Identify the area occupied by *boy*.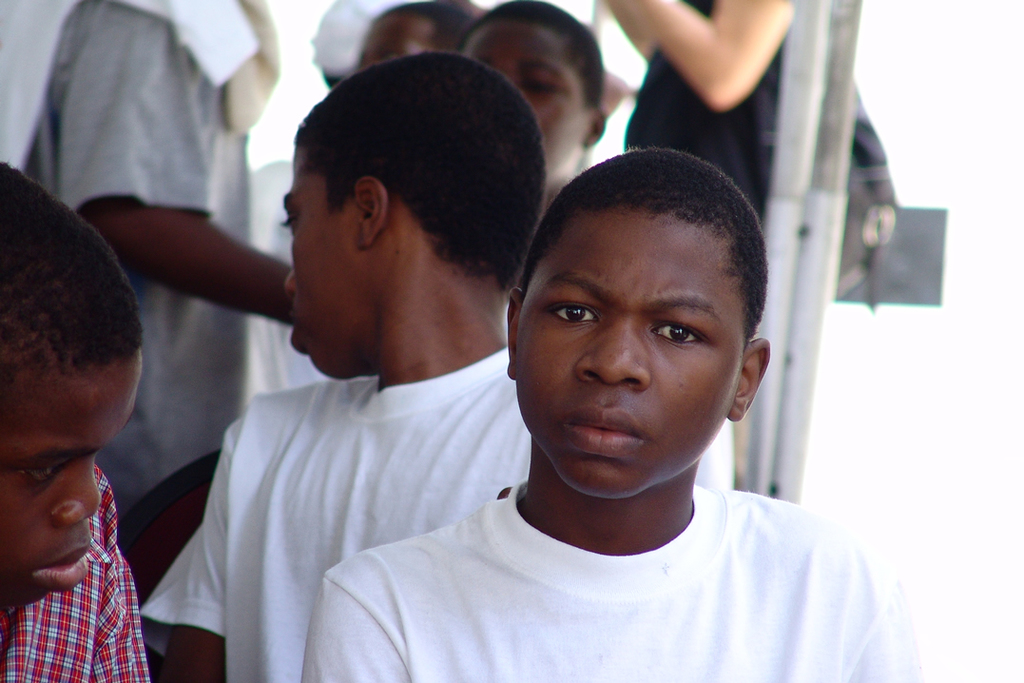
Area: 455/0/605/218.
